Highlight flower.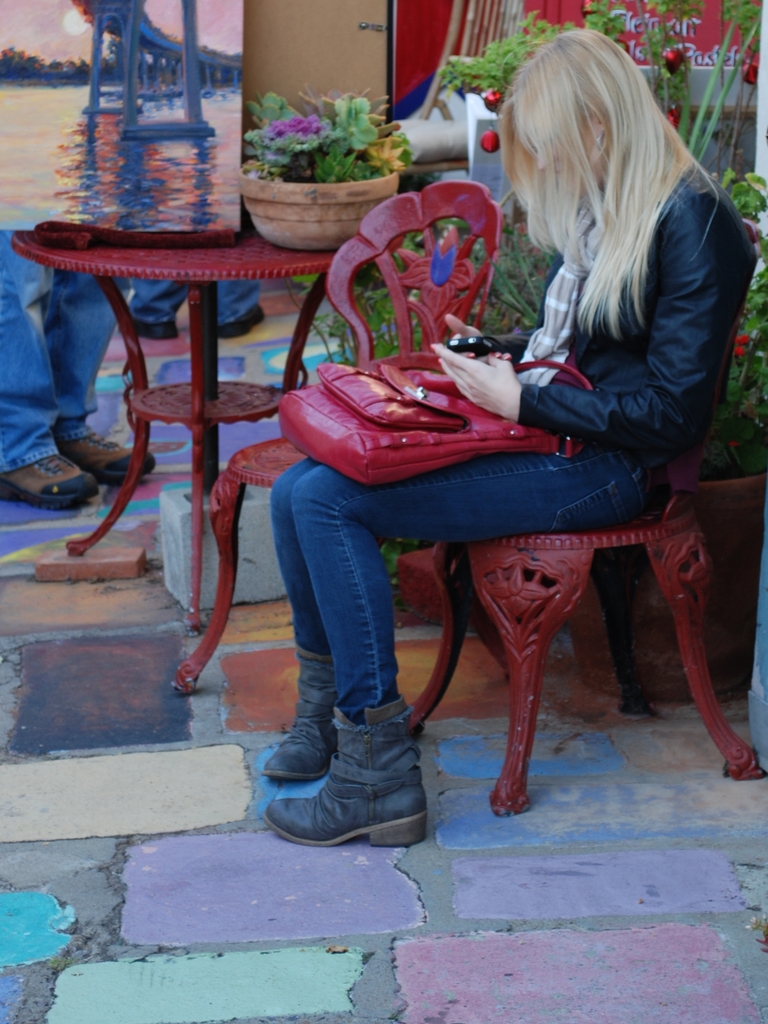
Highlighted region: left=660, top=43, right=689, bottom=76.
